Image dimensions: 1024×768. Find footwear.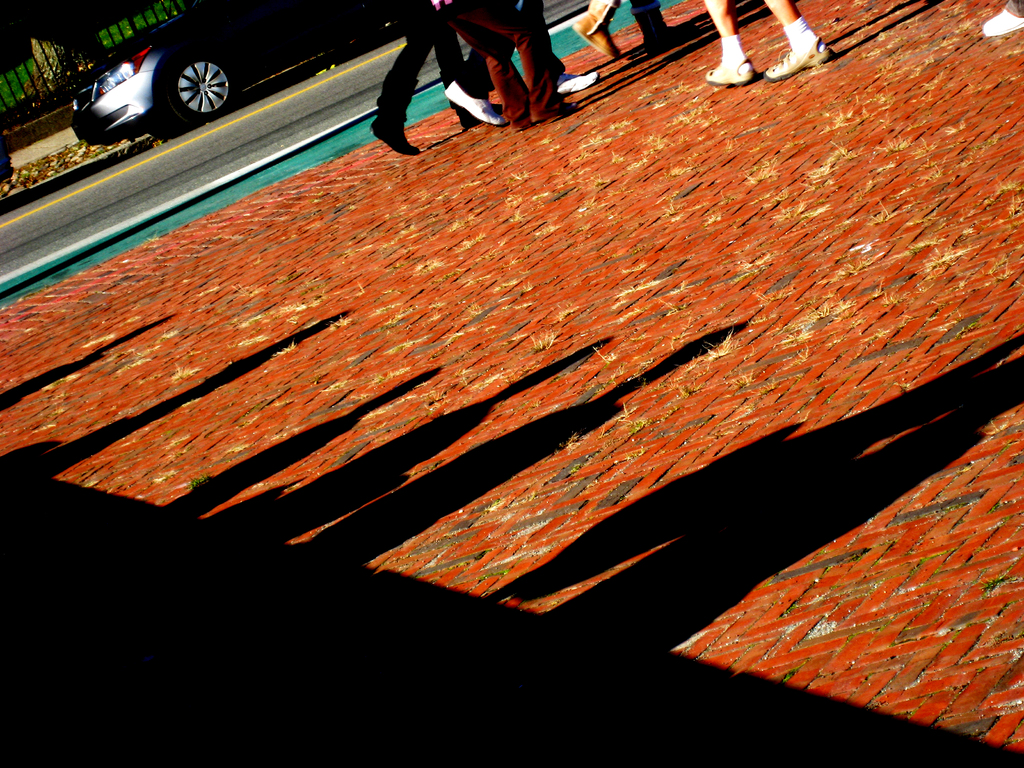
bbox(984, 9, 1023, 35).
